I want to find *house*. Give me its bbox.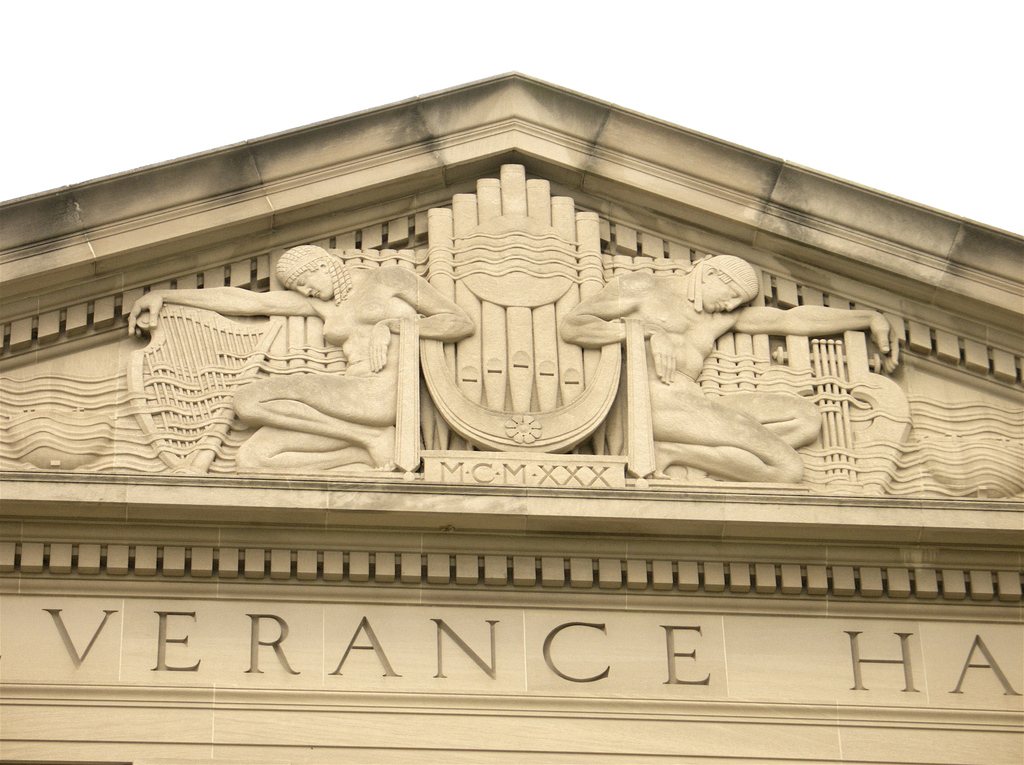
<region>0, 21, 1023, 661</region>.
